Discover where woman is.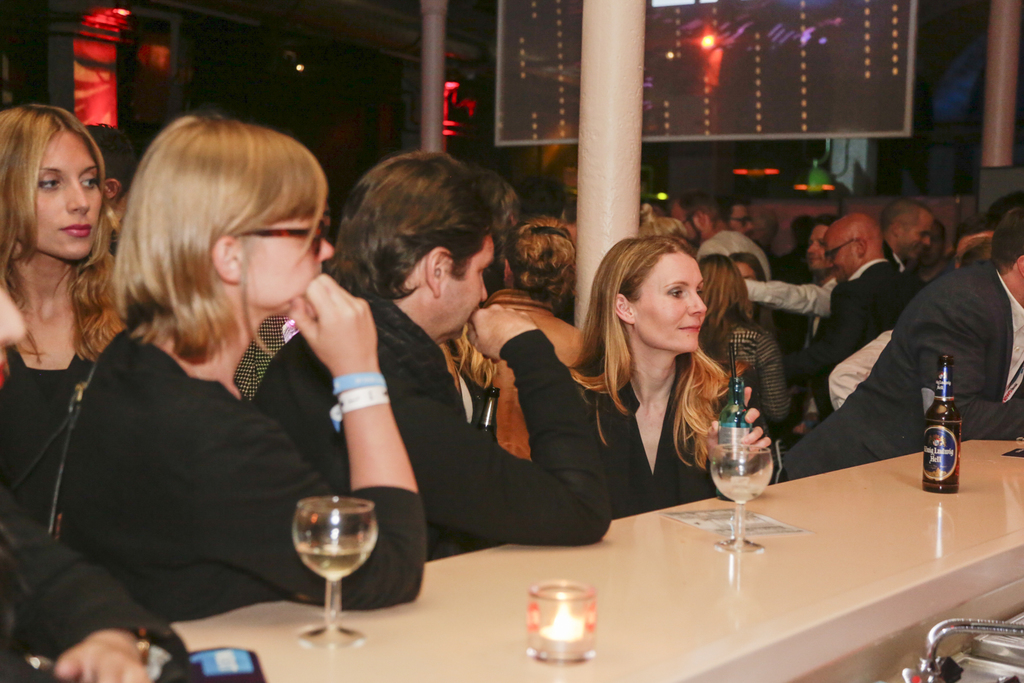
Discovered at [x1=0, y1=95, x2=129, y2=545].
